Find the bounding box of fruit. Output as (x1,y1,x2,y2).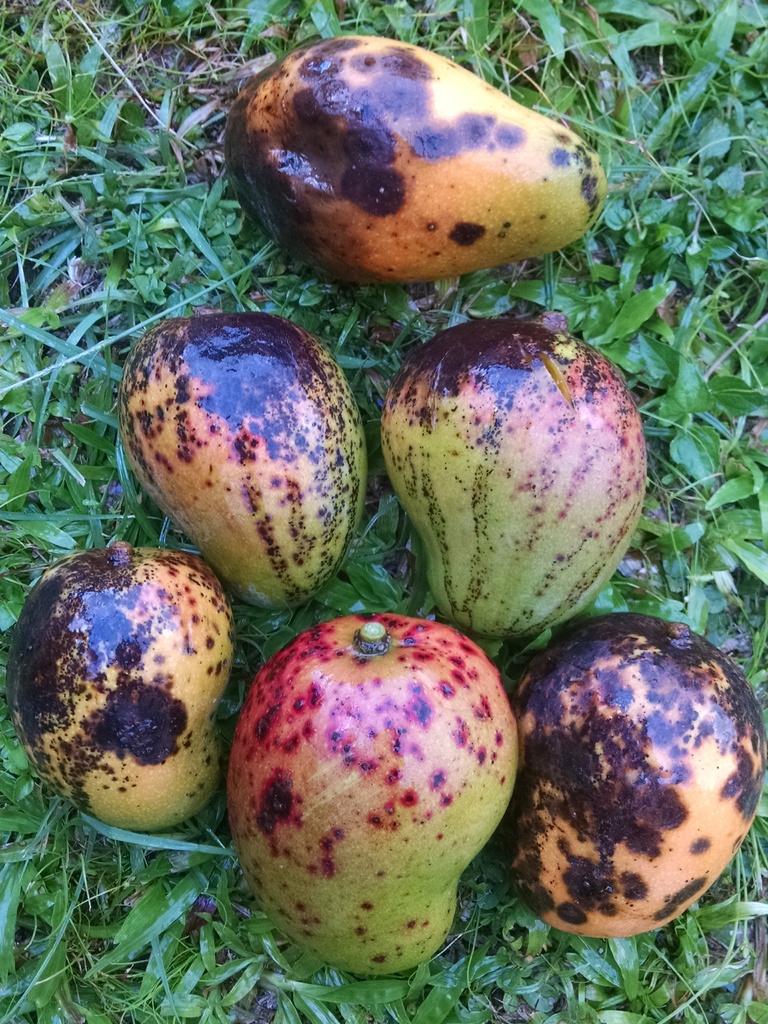
(222,610,514,977).
